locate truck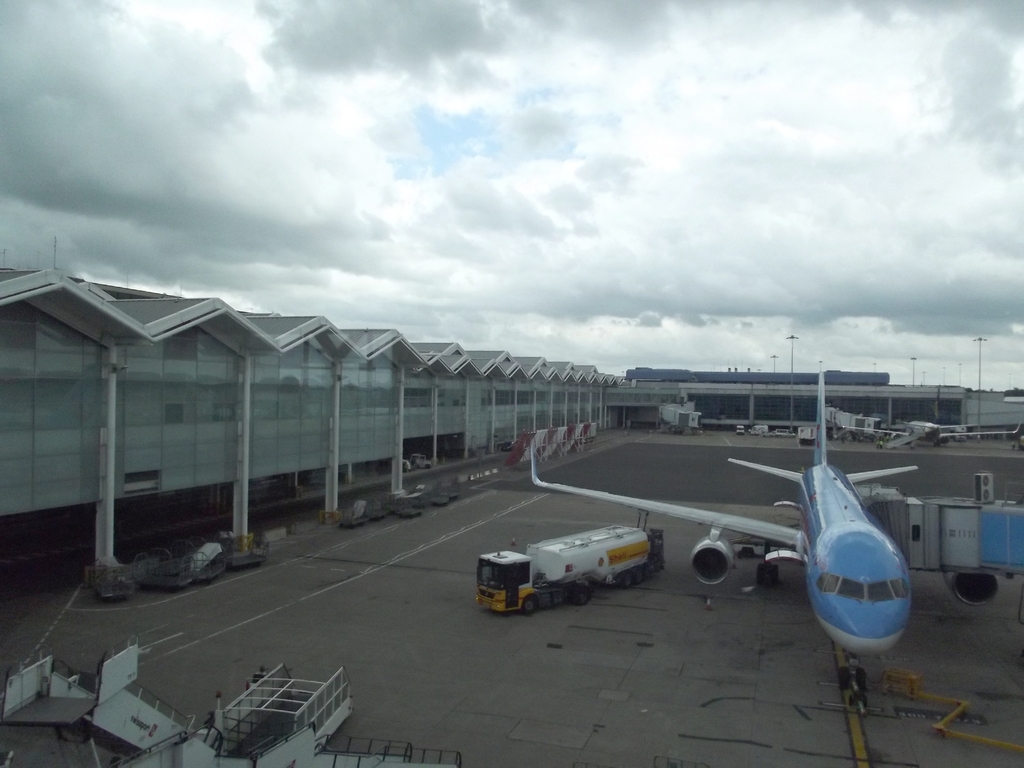
l=480, t=531, r=674, b=615
